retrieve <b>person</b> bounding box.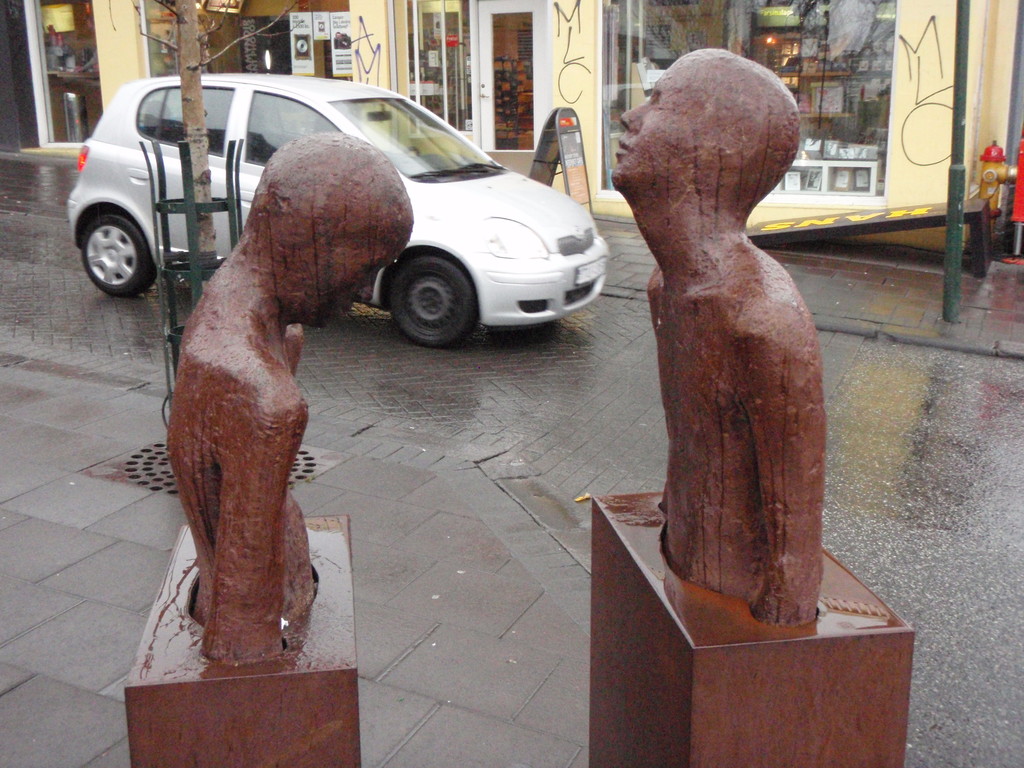
Bounding box: 611:43:826:623.
